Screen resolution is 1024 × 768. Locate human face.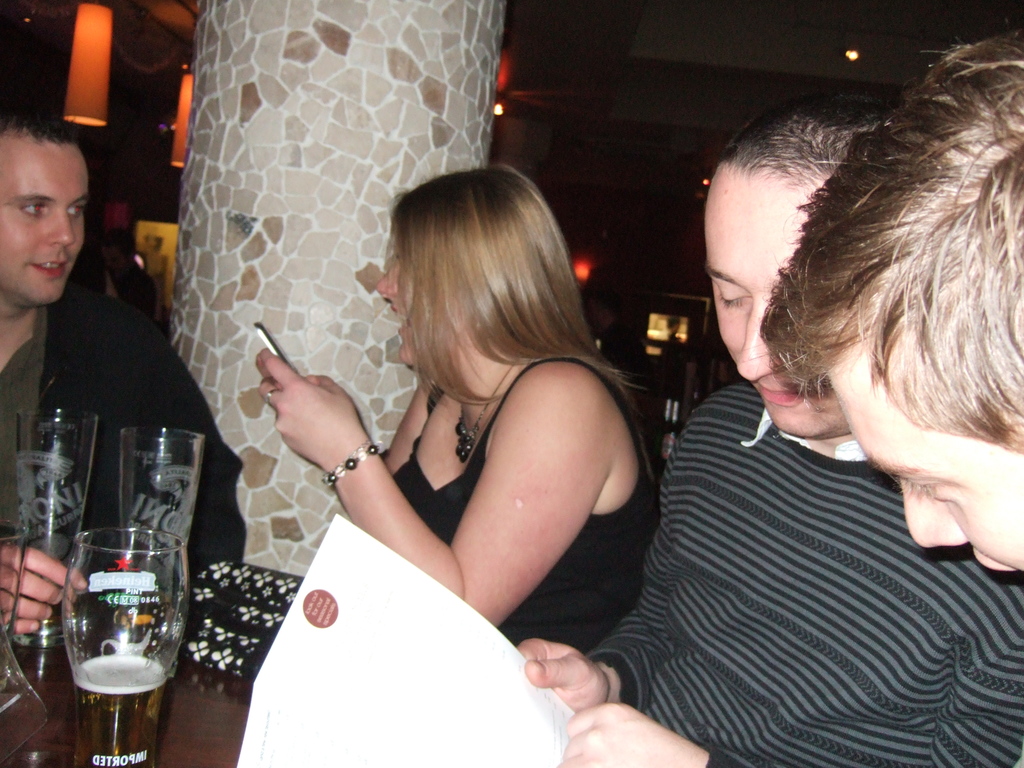
826:341:1022:569.
